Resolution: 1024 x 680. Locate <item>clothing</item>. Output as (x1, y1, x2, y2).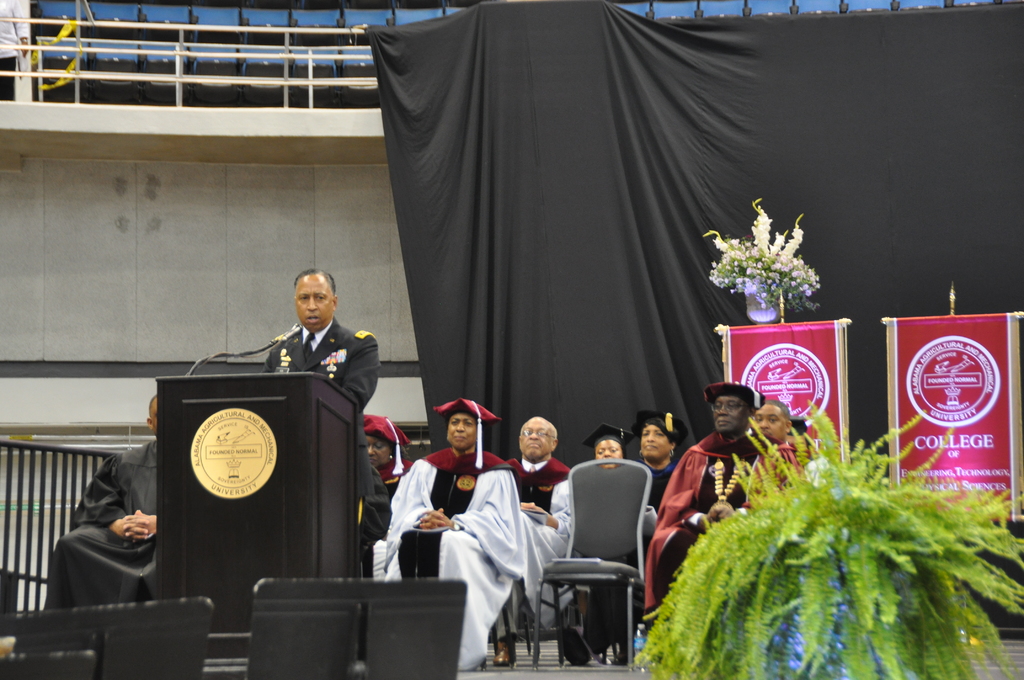
(33, 416, 171, 635).
